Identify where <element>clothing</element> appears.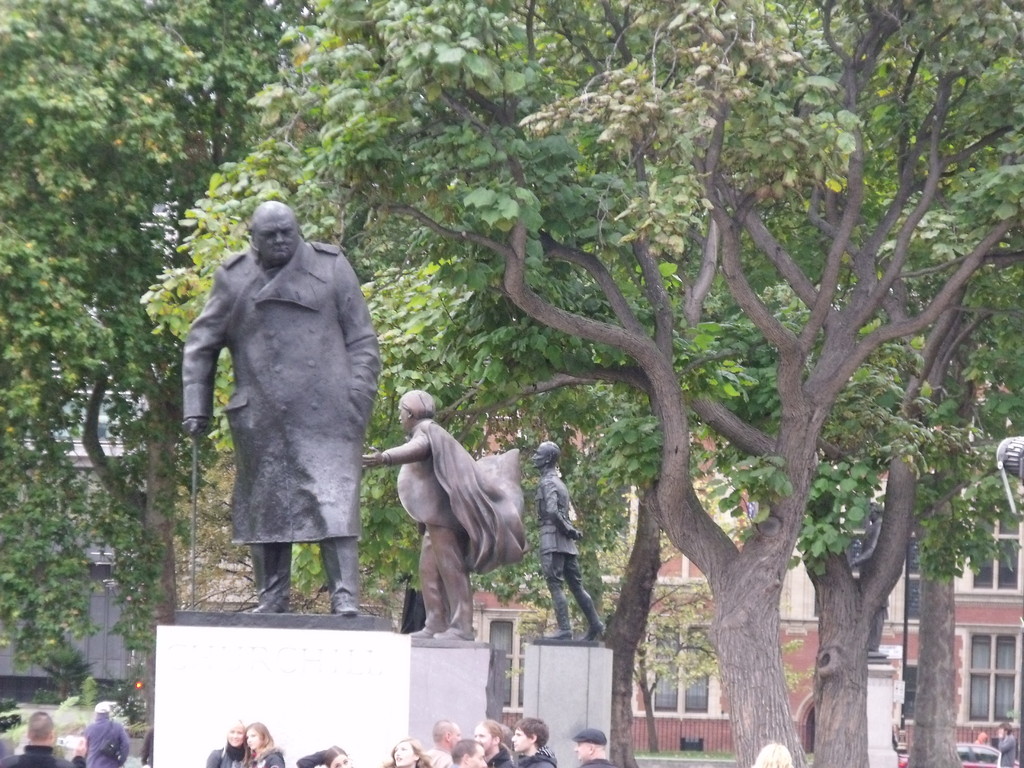
Appears at Rect(138, 725, 152, 767).
